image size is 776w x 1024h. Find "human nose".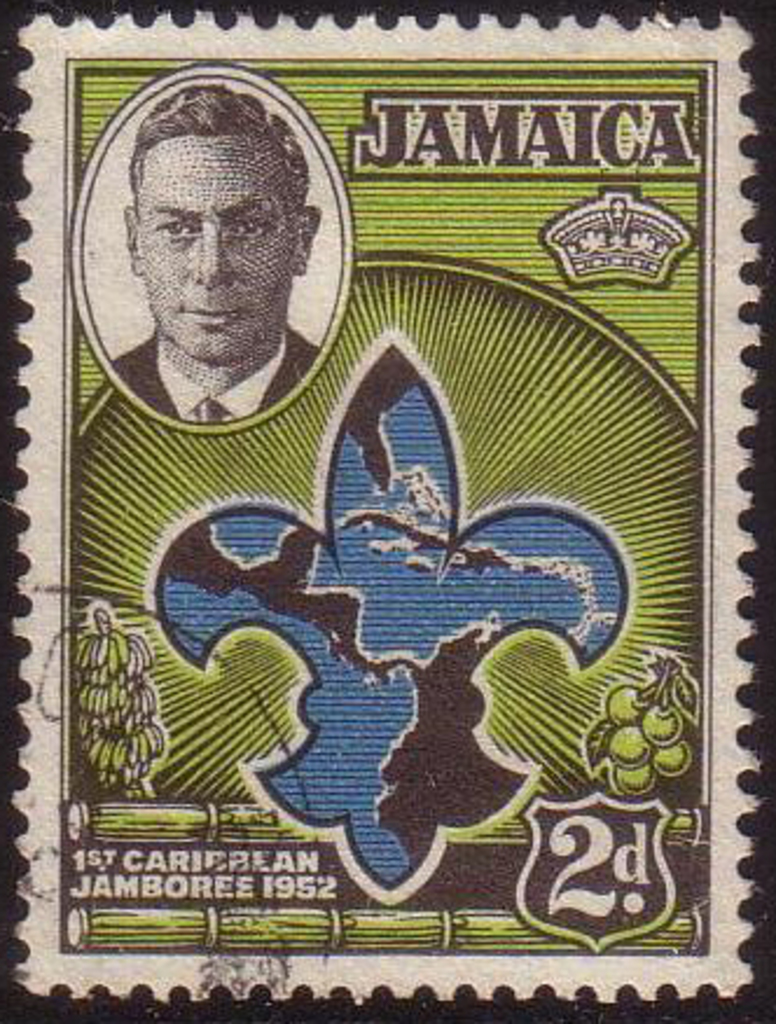
182, 217, 236, 290.
